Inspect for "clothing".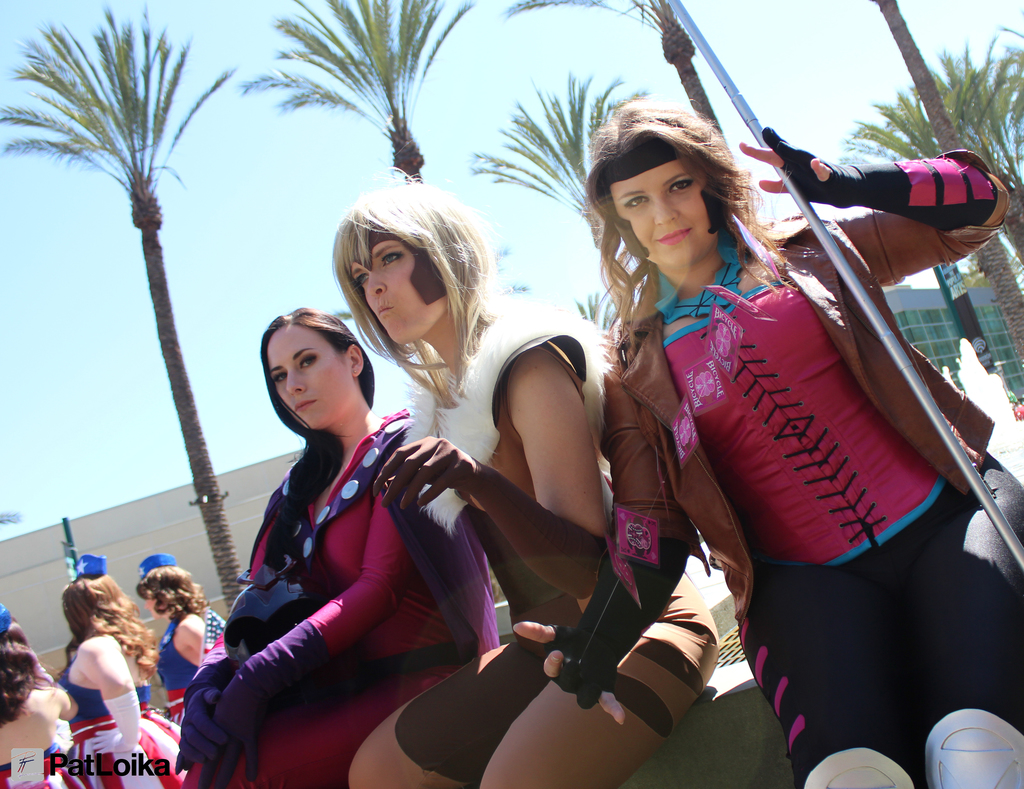
Inspection: {"left": 72, "top": 664, "right": 151, "bottom": 724}.
